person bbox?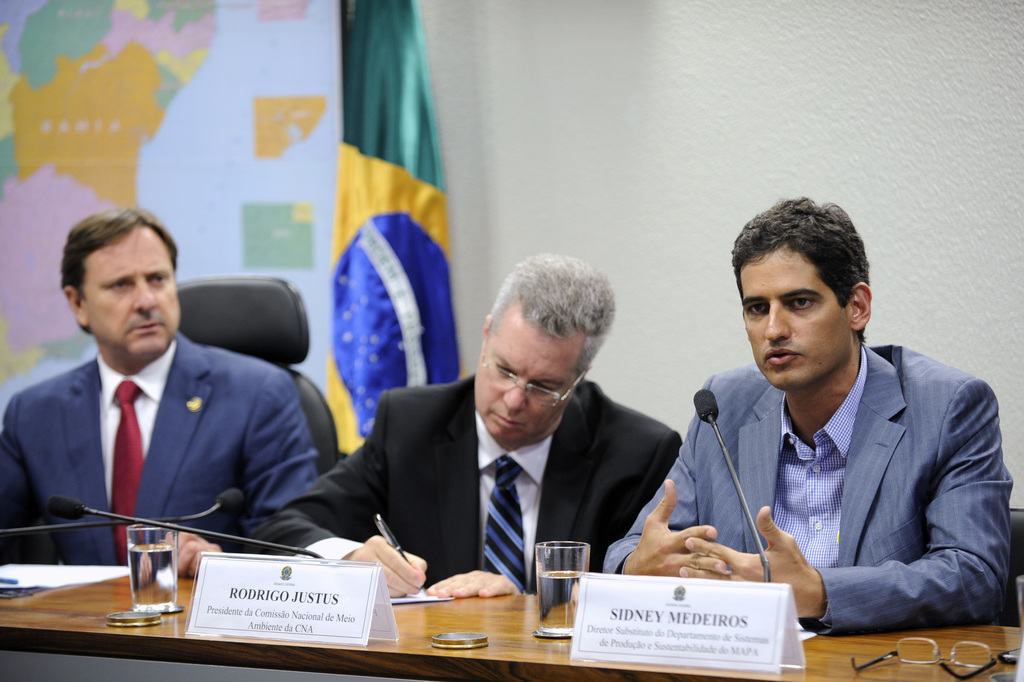
(234, 241, 685, 595)
